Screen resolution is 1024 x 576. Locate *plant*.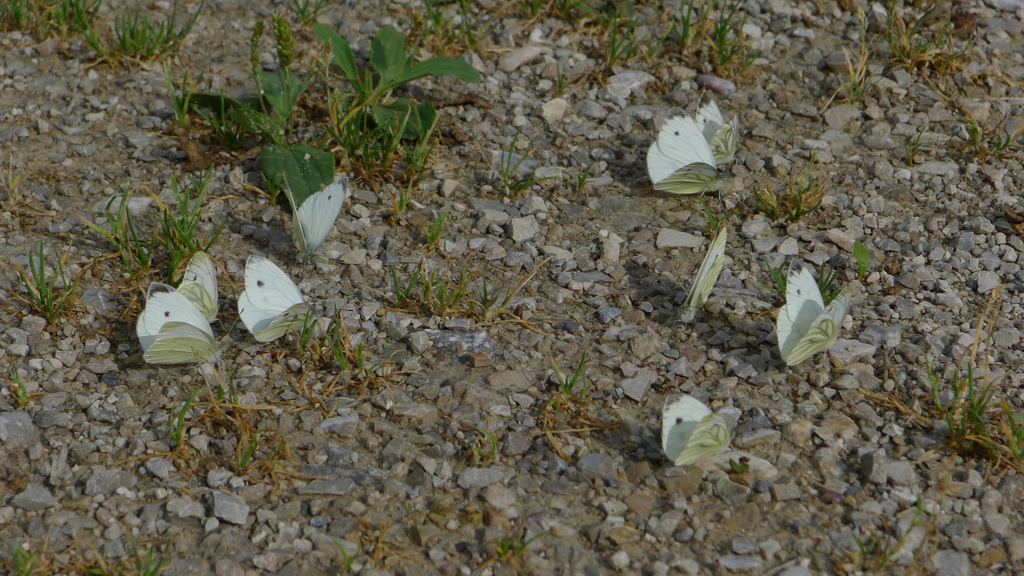
x1=305 y1=10 x2=481 y2=167.
